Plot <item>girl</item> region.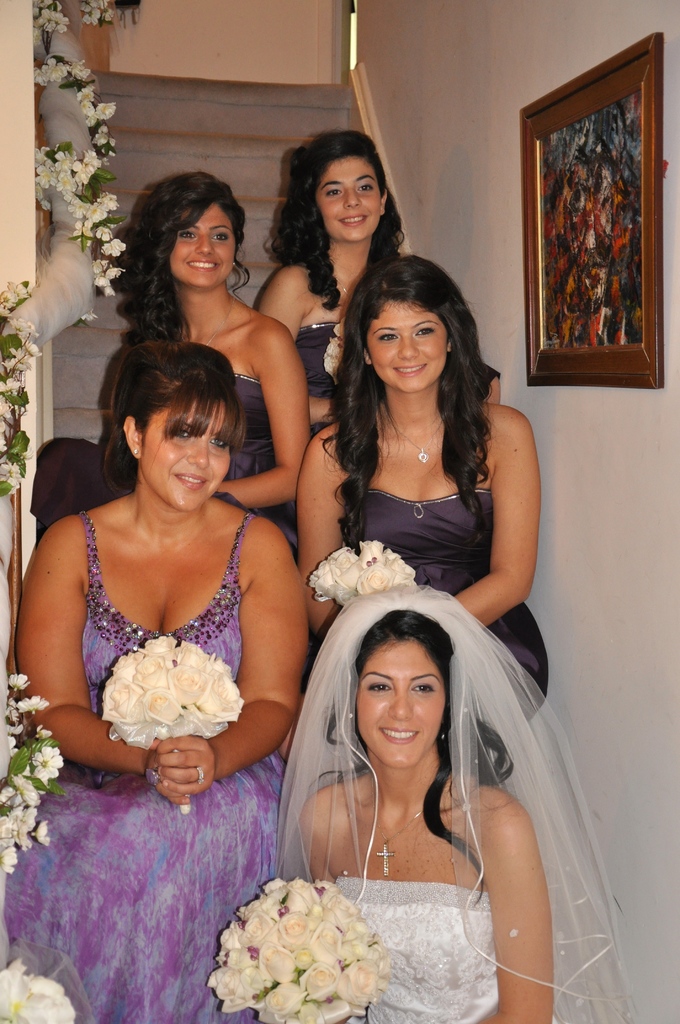
Plotted at [x1=300, y1=248, x2=546, y2=714].
